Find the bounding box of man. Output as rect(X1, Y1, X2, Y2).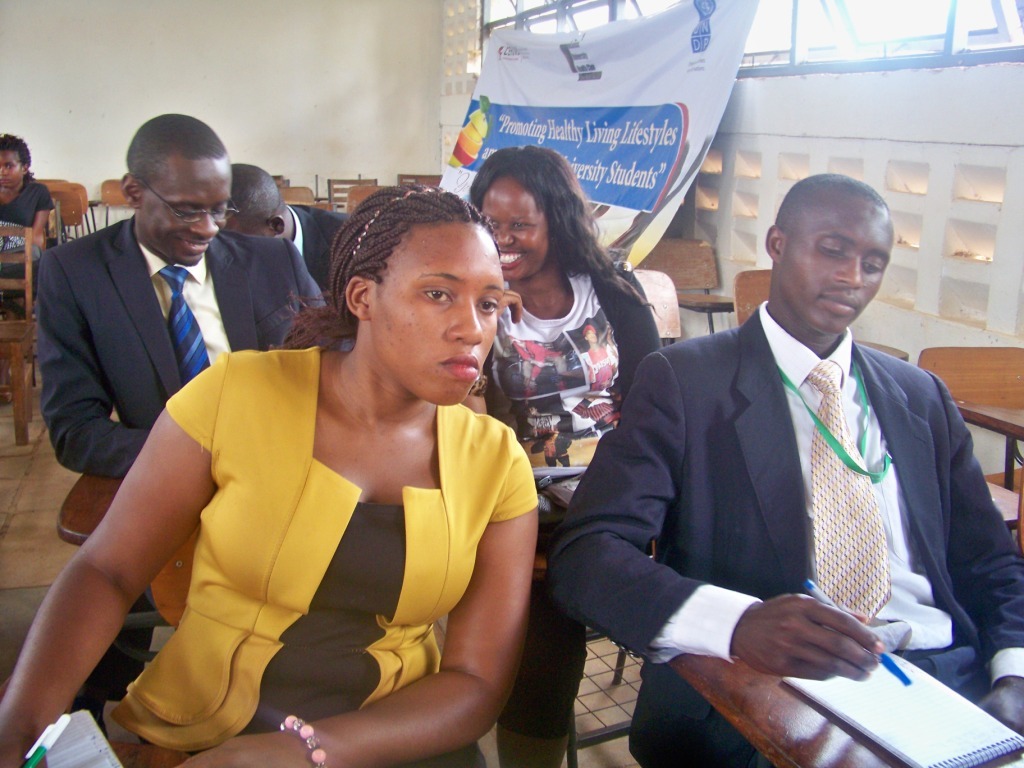
rect(233, 154, 370, 277).
